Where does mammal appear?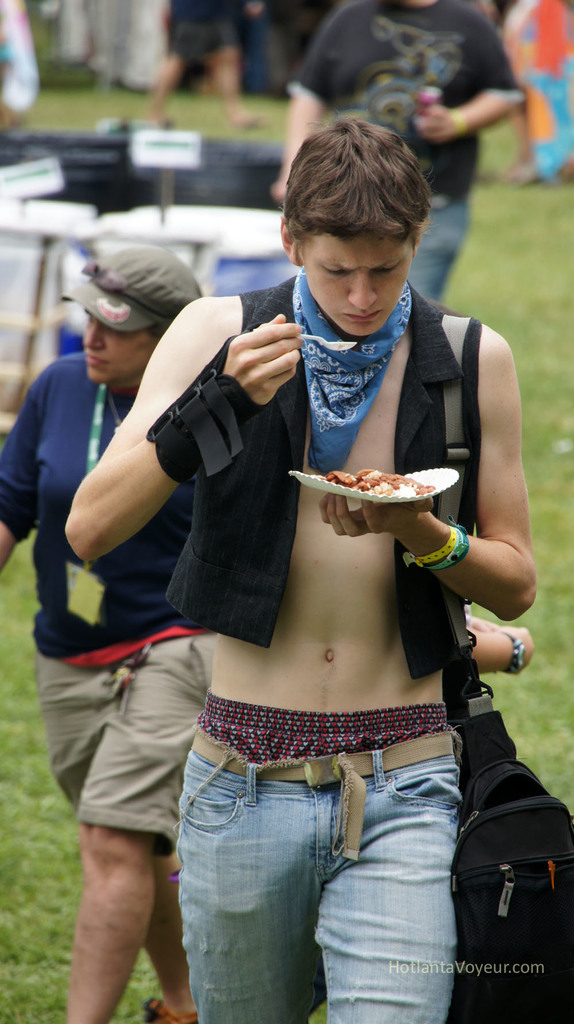
Appears at rect(101, 142, 543, 1015).
